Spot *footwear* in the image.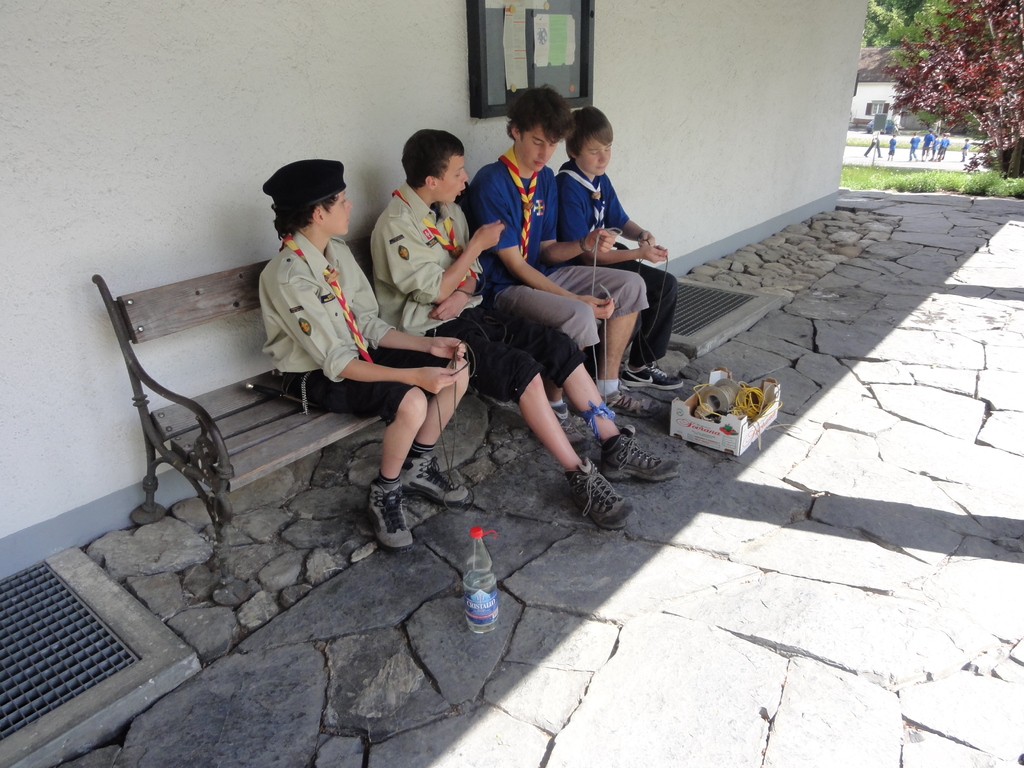
*footwear* found at 606 387 663 421.
